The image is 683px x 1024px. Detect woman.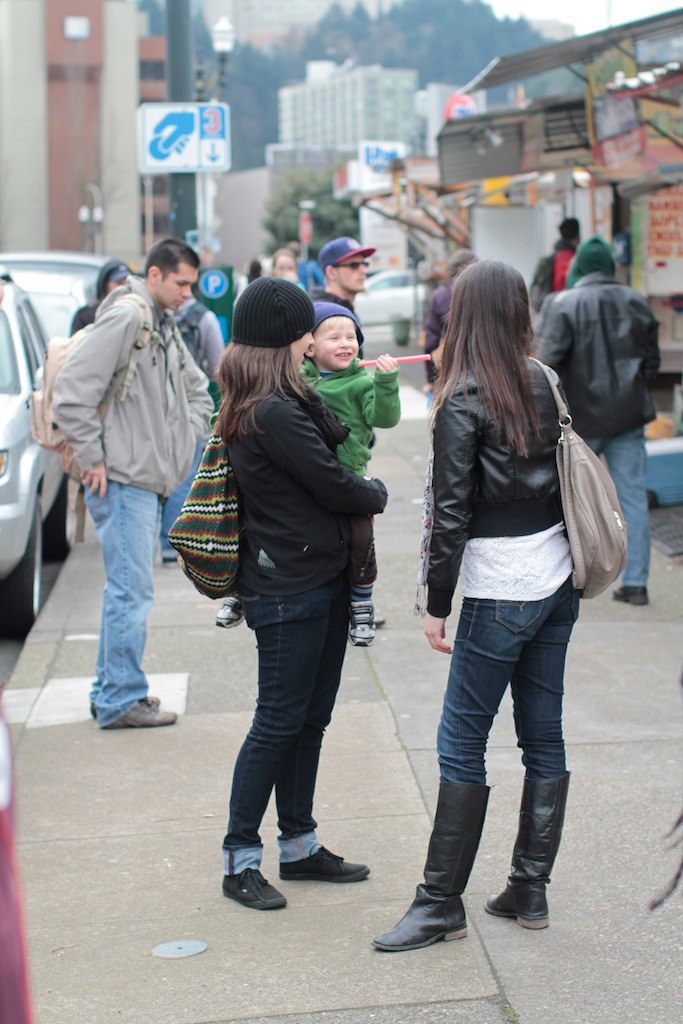
Detection: box=[179, 265, 389, 915].
